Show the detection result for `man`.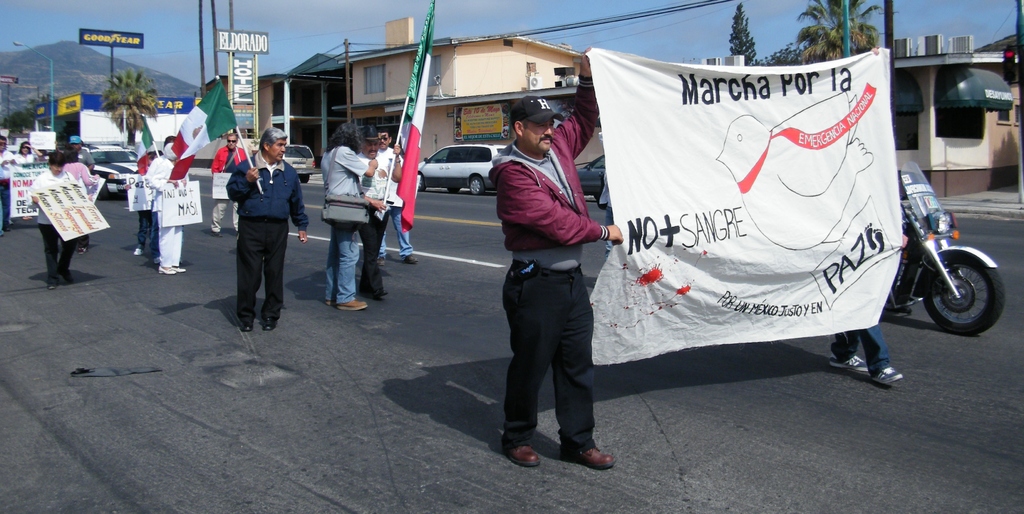
(x1=327, y1=119, x2=380, y2=312).
